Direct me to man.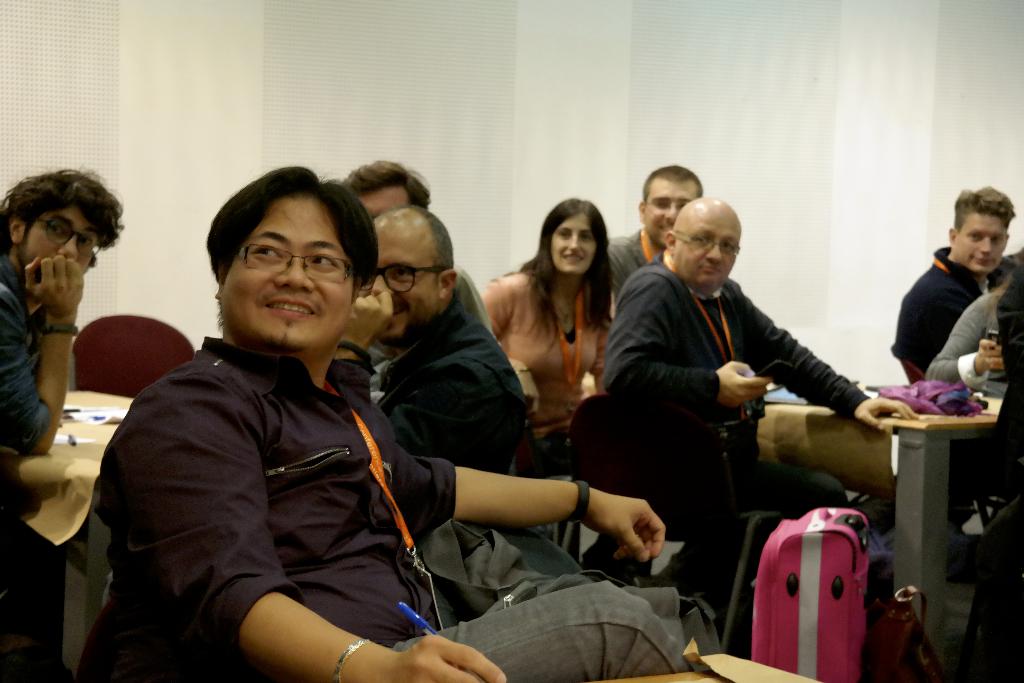
Direction: rect(598, 195, 922, 513).
